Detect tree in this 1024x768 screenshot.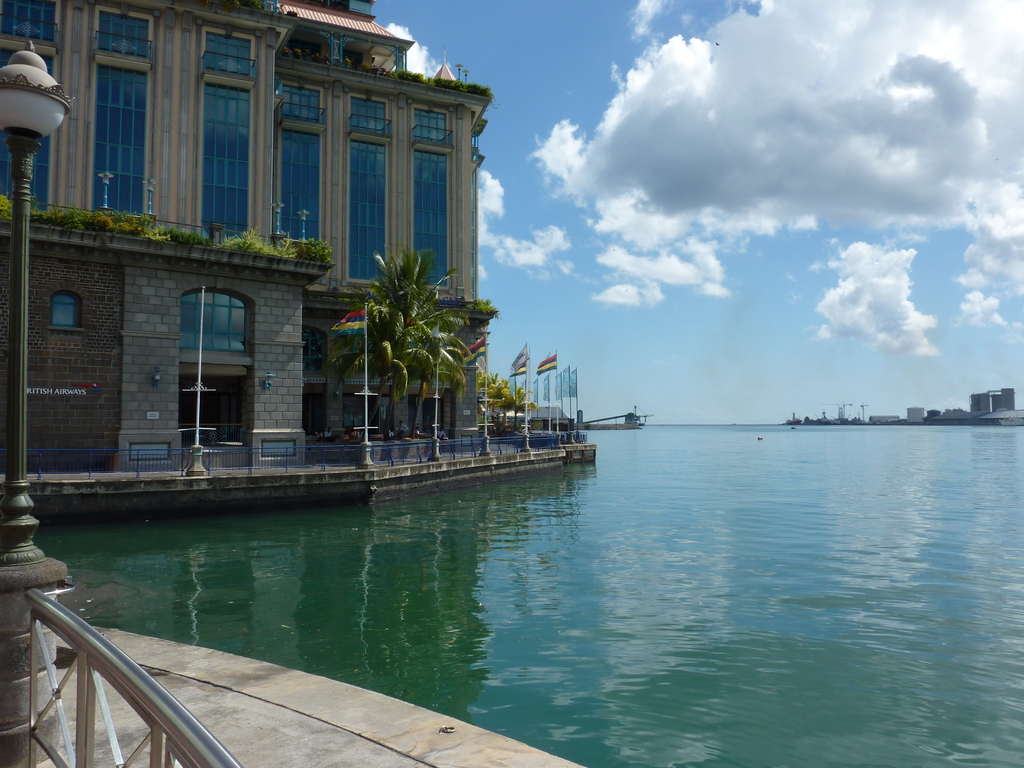
Detection: 312,223,479,418.
